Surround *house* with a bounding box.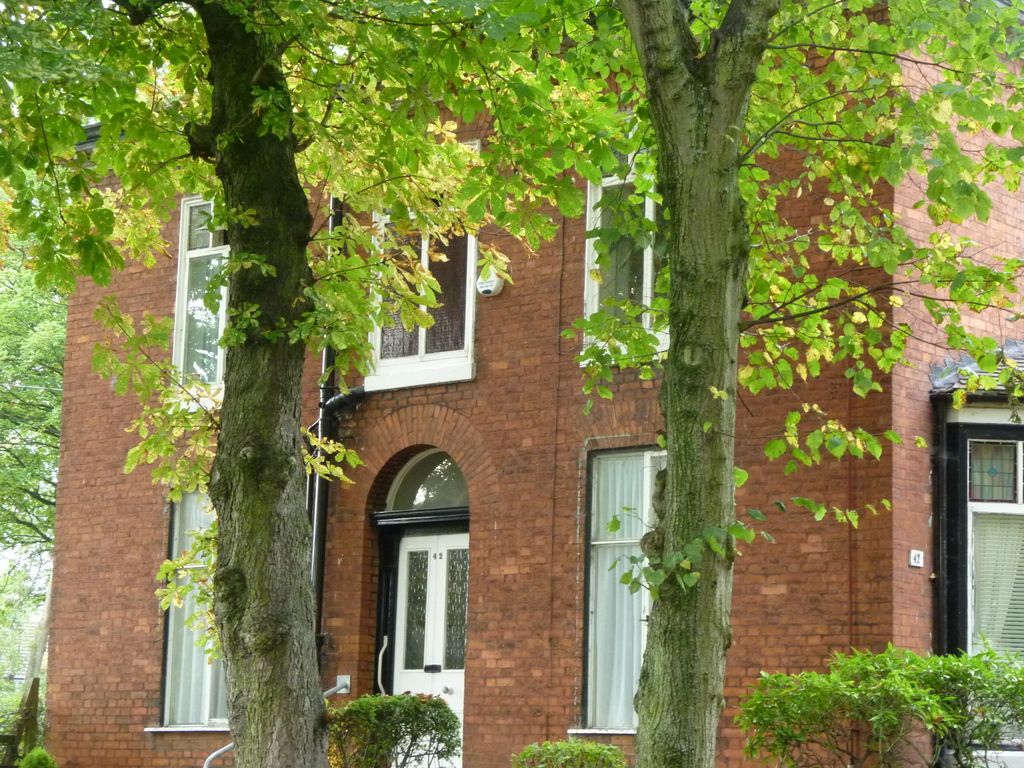
box=[36, 67, 1023, 767].
